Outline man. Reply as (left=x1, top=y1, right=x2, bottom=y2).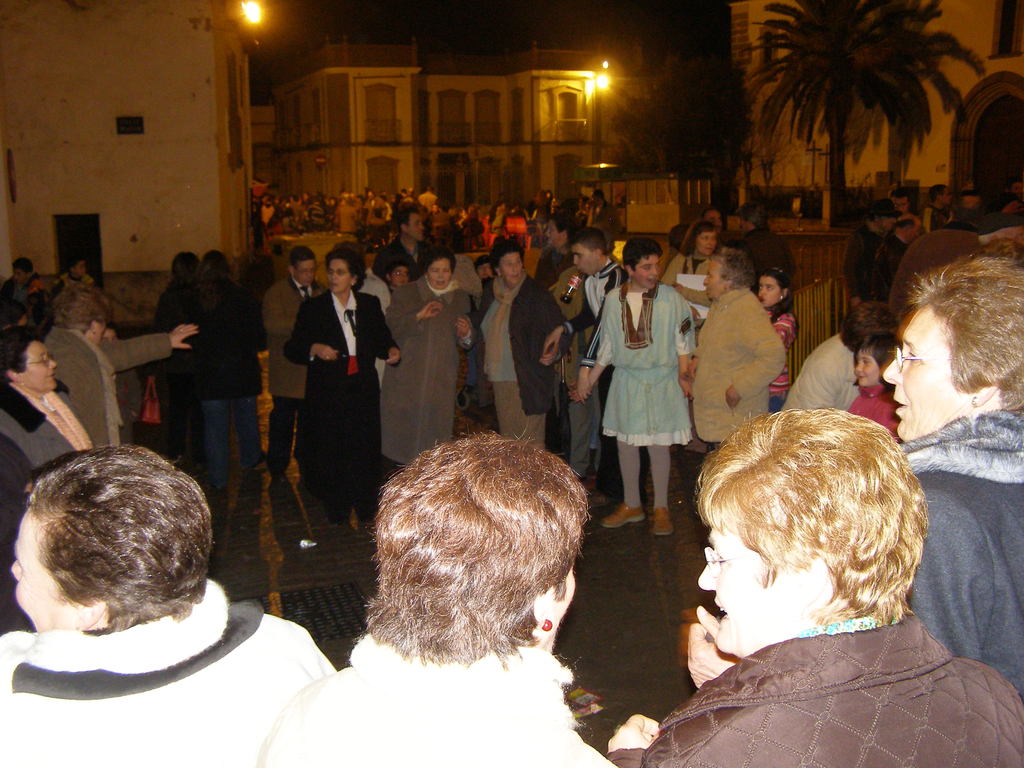
(left=255, top=237, right=328, bottom=485).
